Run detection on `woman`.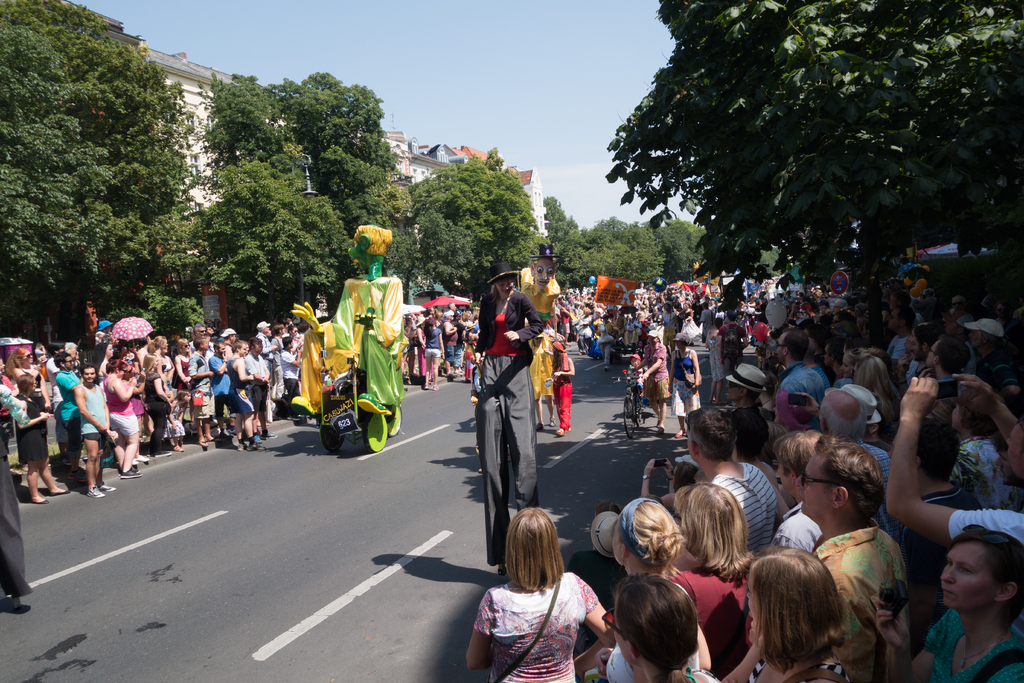
Result: <region>92, 336, 118, 381</region>.
